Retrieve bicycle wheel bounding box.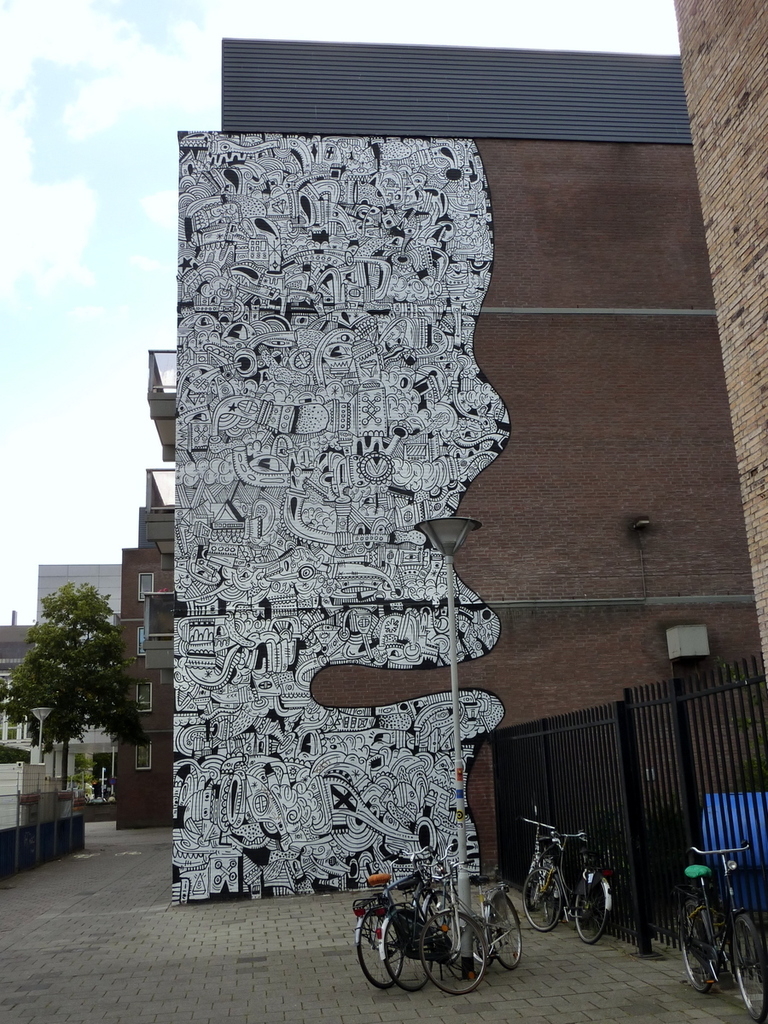
Bounding box: detection(385, 904, 441, 993).
